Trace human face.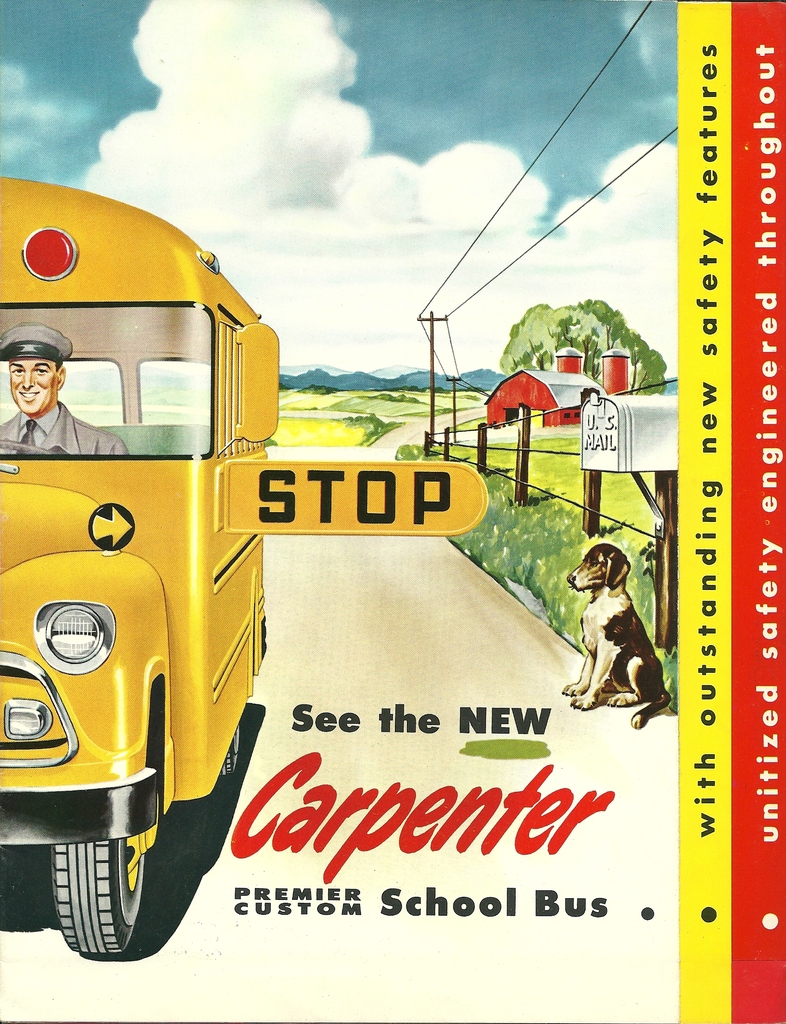
Traced to Rect(11, 359, 56, 419).
